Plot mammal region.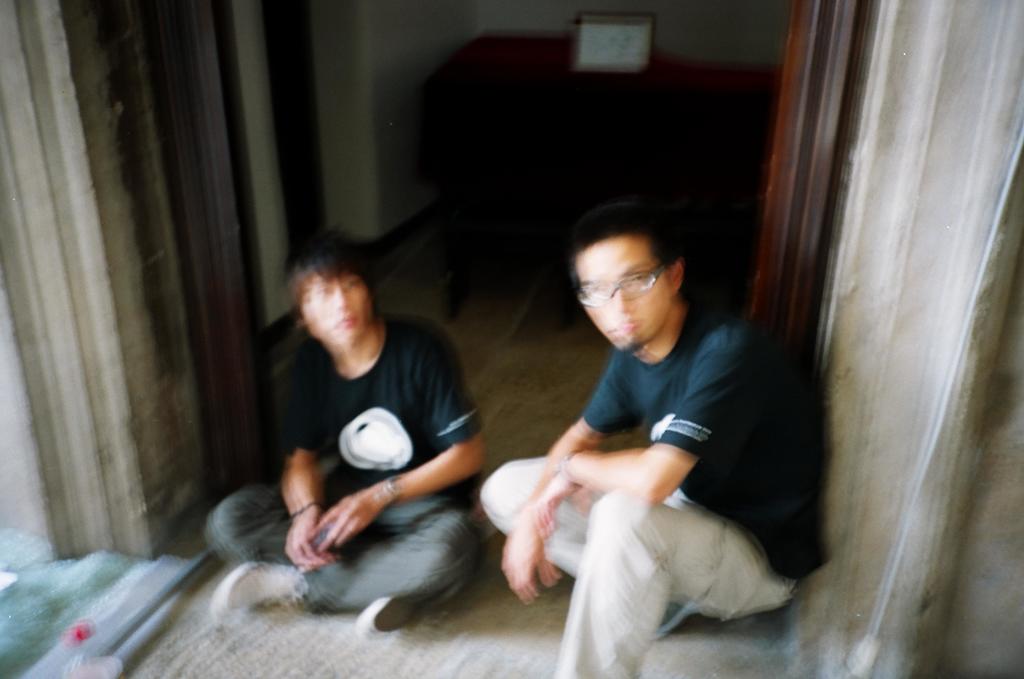
Plotted at {"left": 234, "top": 225, "right": 490, "bottom": 648}.
